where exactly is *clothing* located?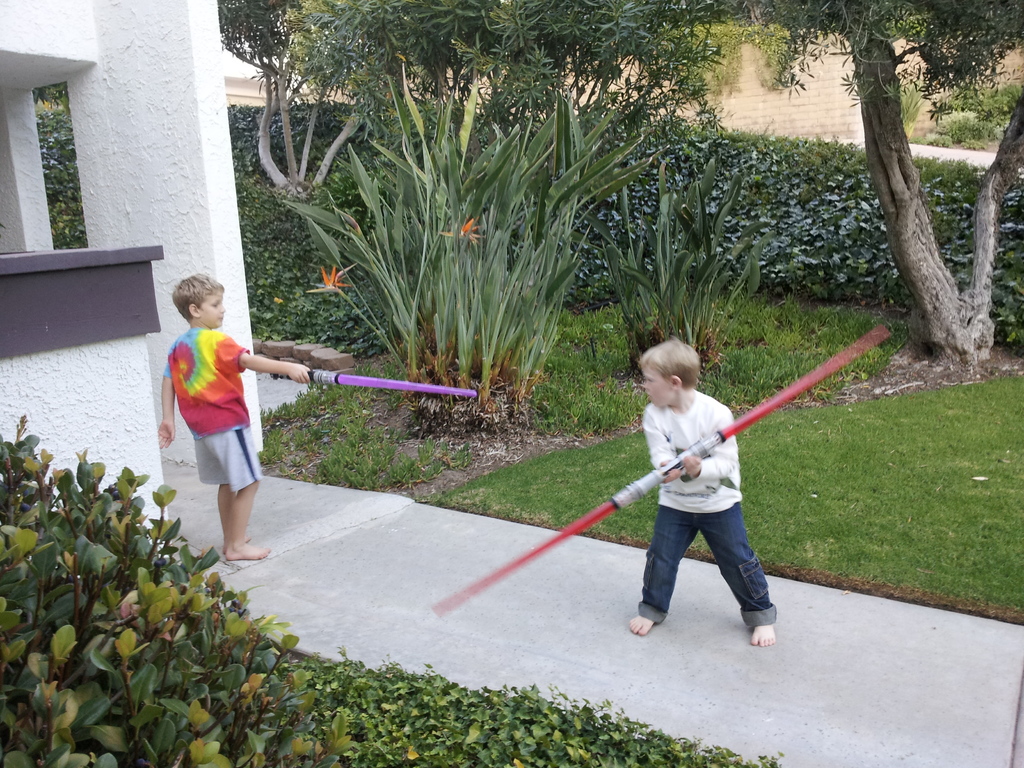
Its bounding box is locate(639, 390, 778, 630).
